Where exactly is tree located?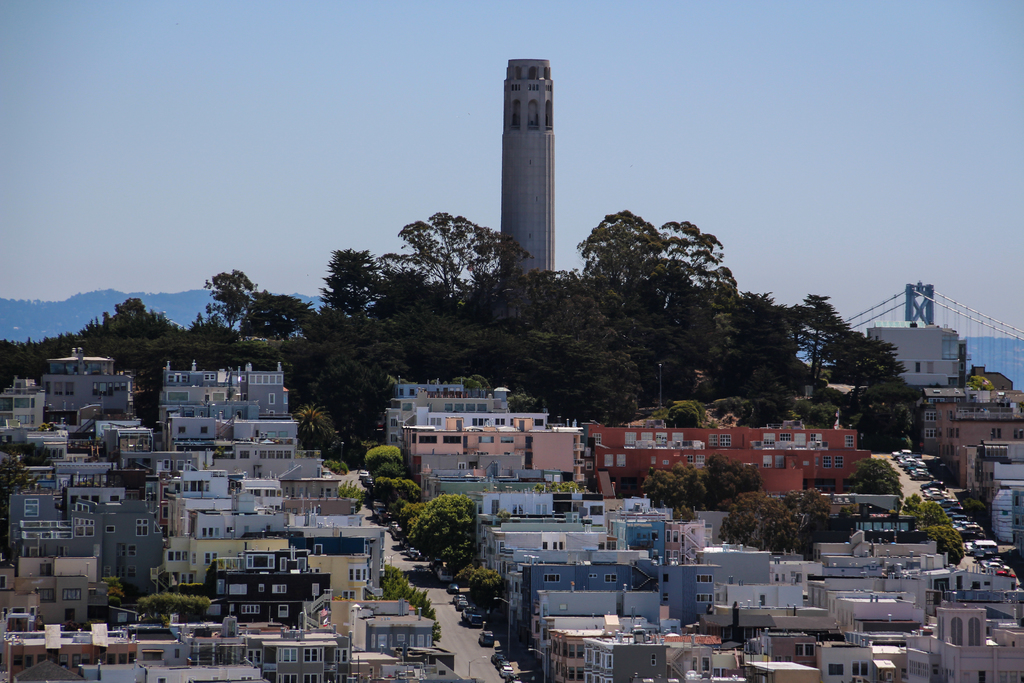
Its bounding box is (x1=840, y1=456, x2=899, y2=496).
